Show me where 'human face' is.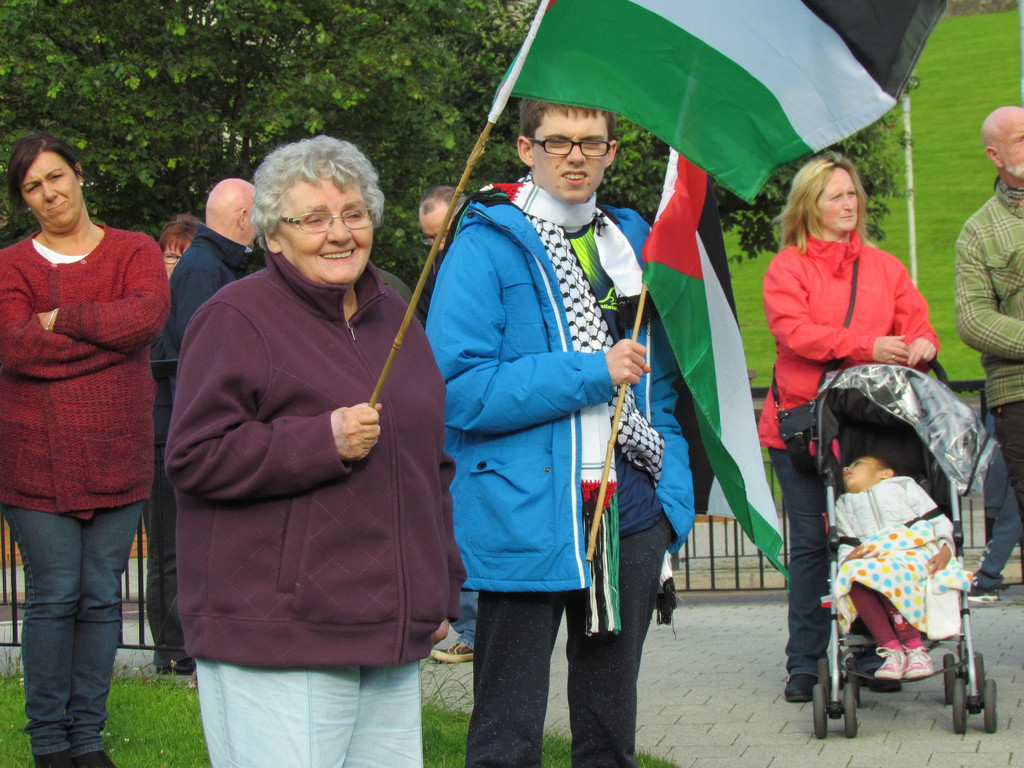
'human face' is at 418 217 456 258.
